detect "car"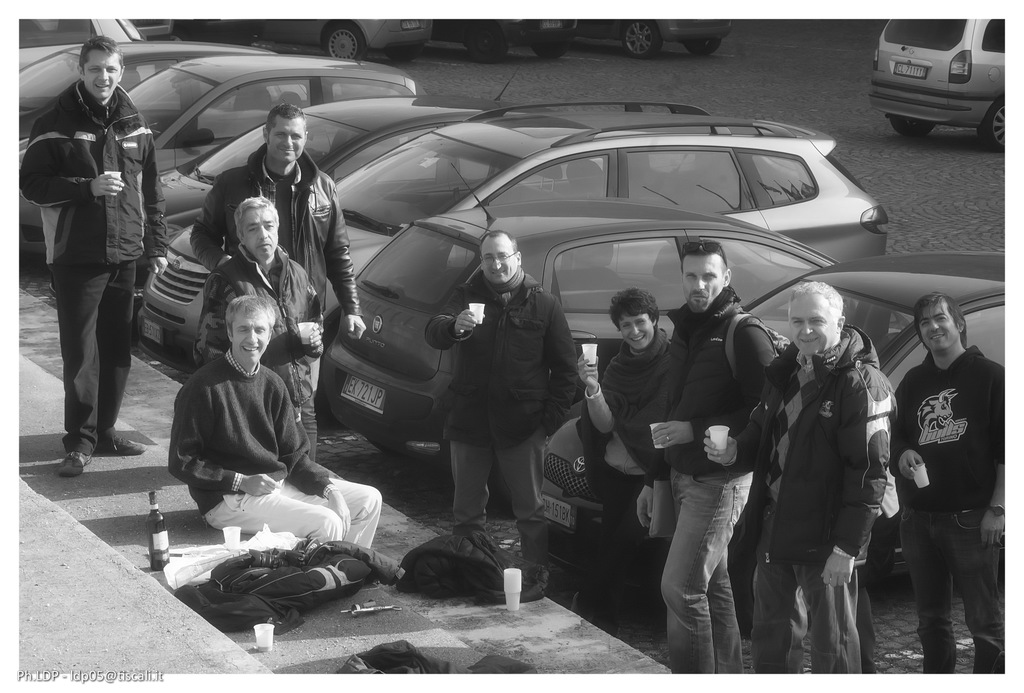
(136,93,902,386)
